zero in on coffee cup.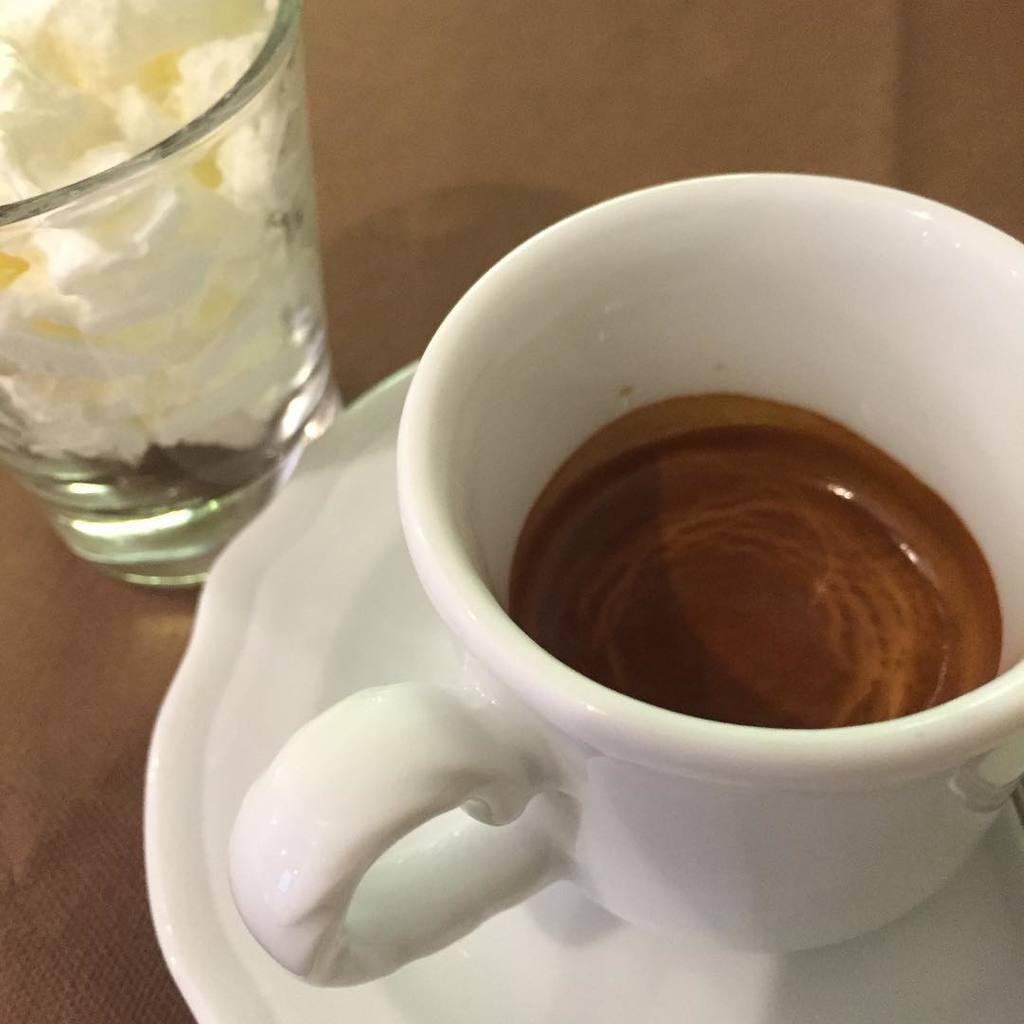
Zeroed in: left=227, top=172, right=1023, bottom=991.
